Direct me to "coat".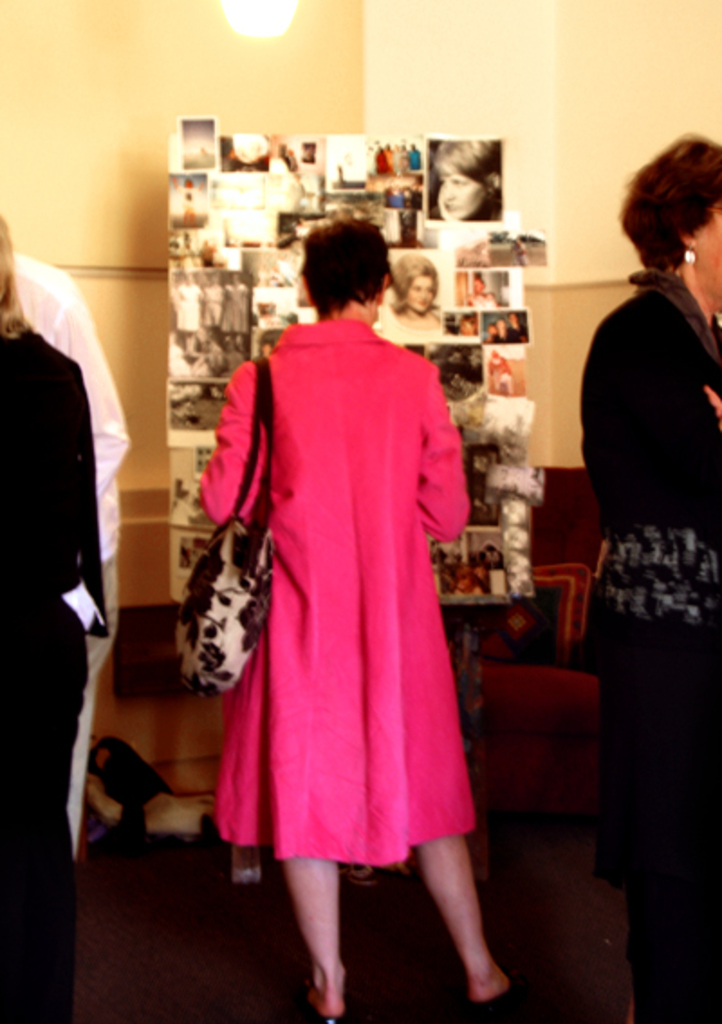
Direction: (left=195, top=307, right=469, bottom=870).
